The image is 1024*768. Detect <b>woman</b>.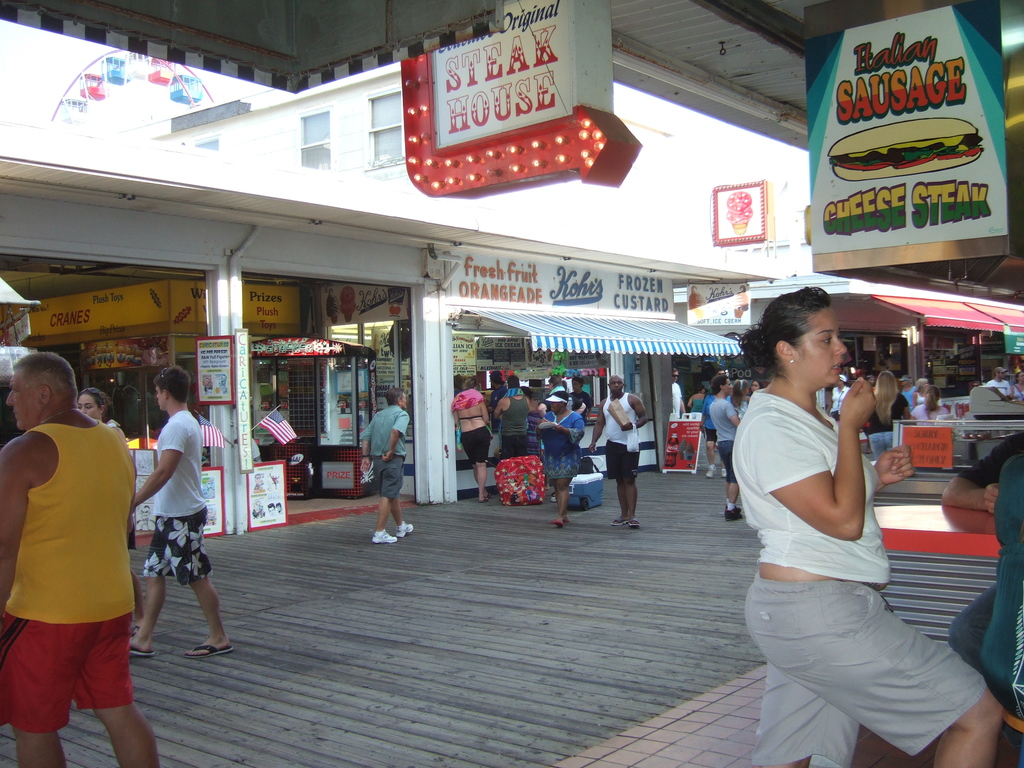
Detection: x1=725 y1=291 x2=940 y2=767.
